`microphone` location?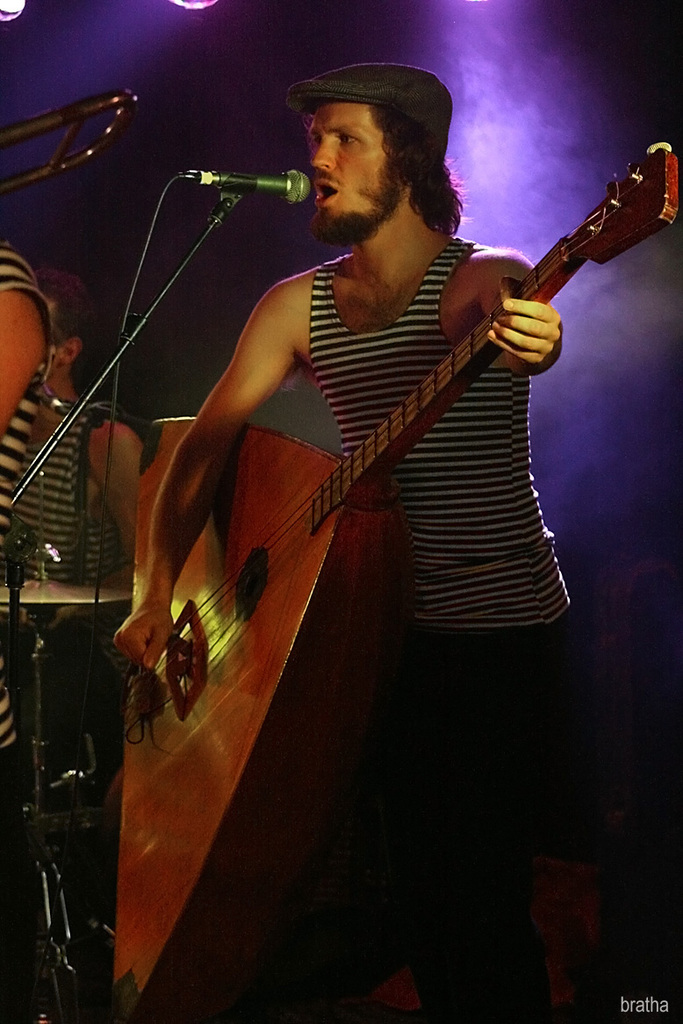
bbox=(180, 158, 323, 219)
